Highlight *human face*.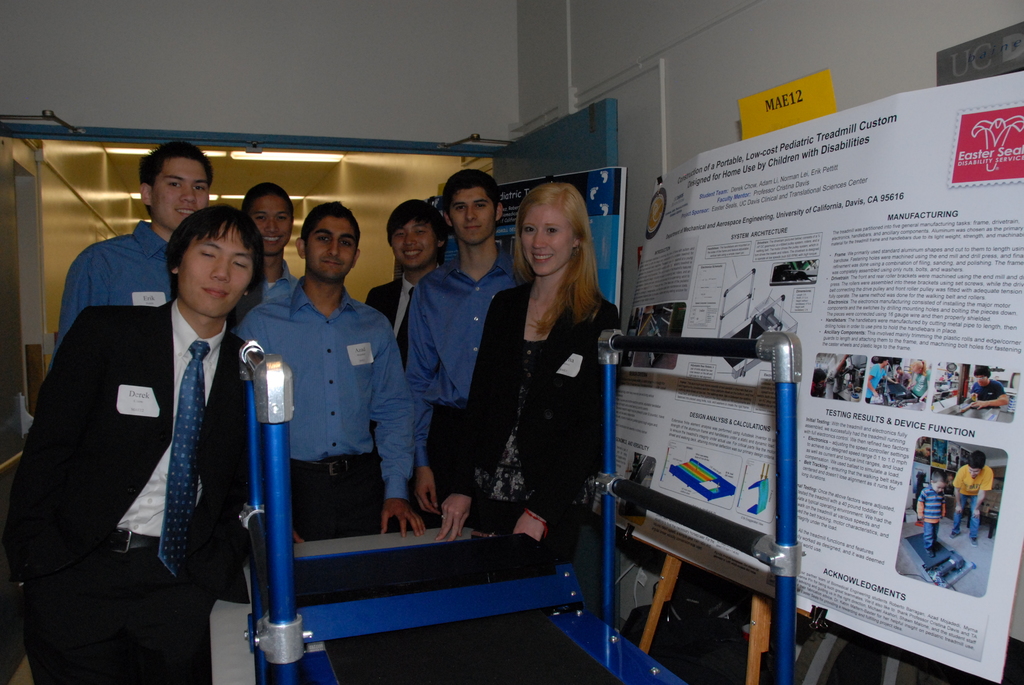
Highlighted region: x1=308 y1=216 x2=360 y2=279.
